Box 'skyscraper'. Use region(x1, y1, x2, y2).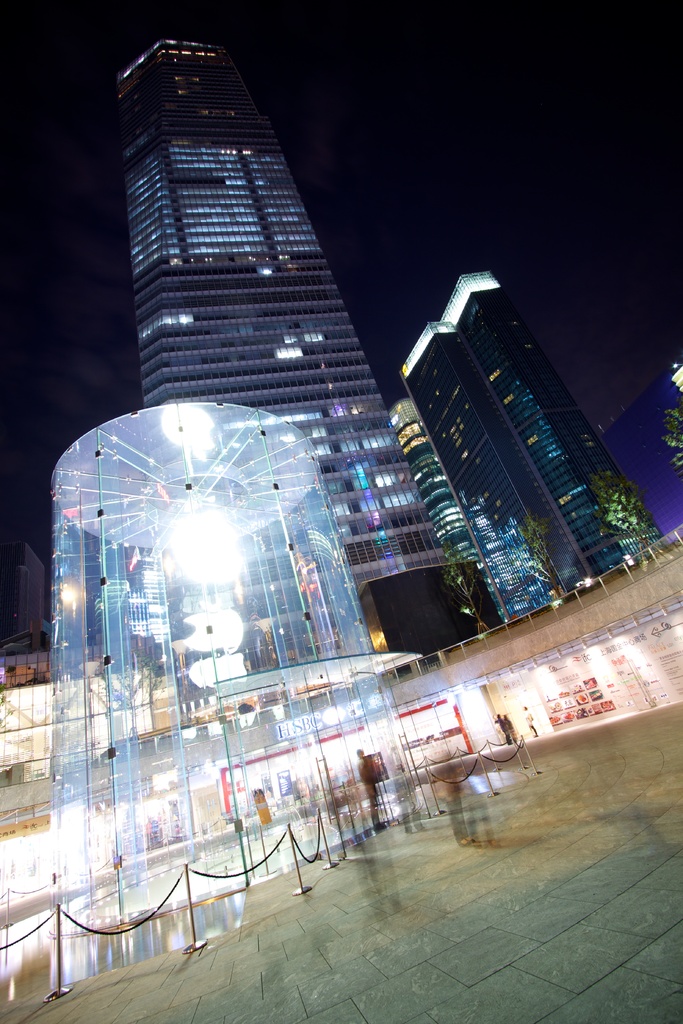
region(444, 269, 675, 584).
